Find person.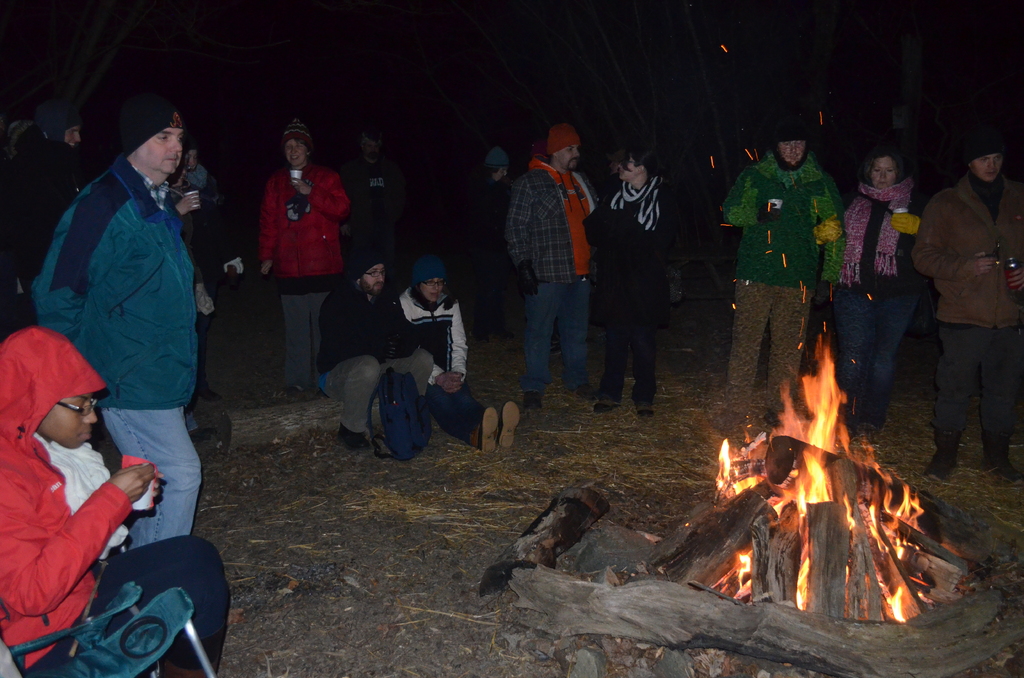
x1=815, y1=147, x2=926, y2=439.
